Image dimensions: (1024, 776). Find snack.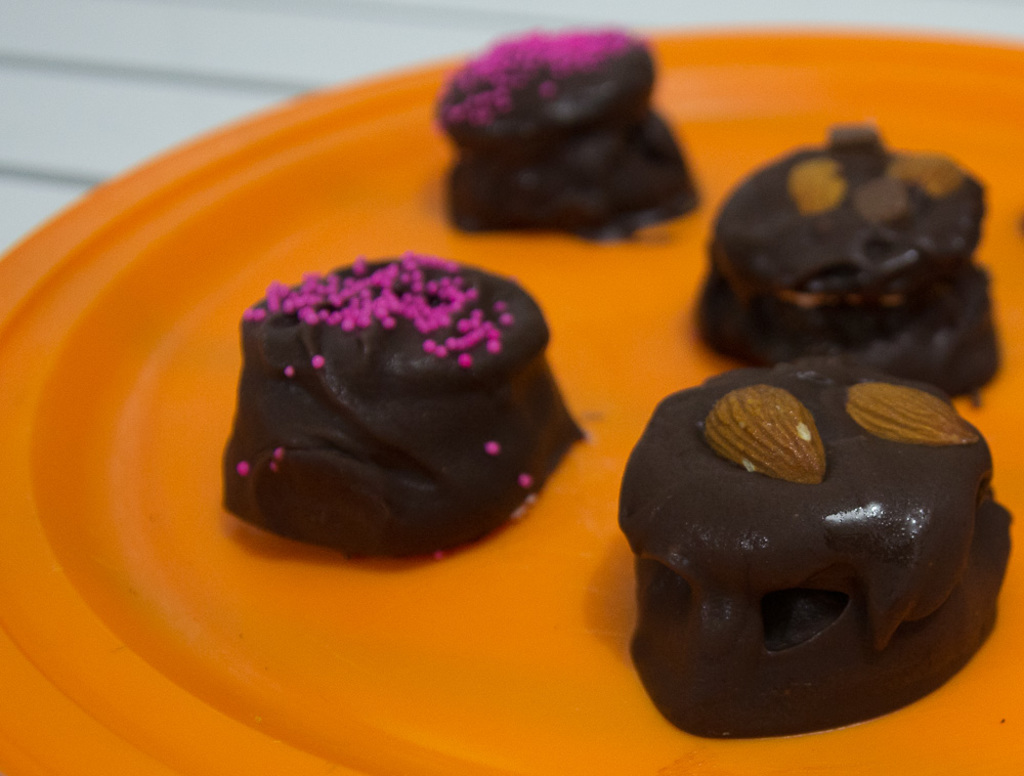
bbox(615, 363, 1018, 736).
